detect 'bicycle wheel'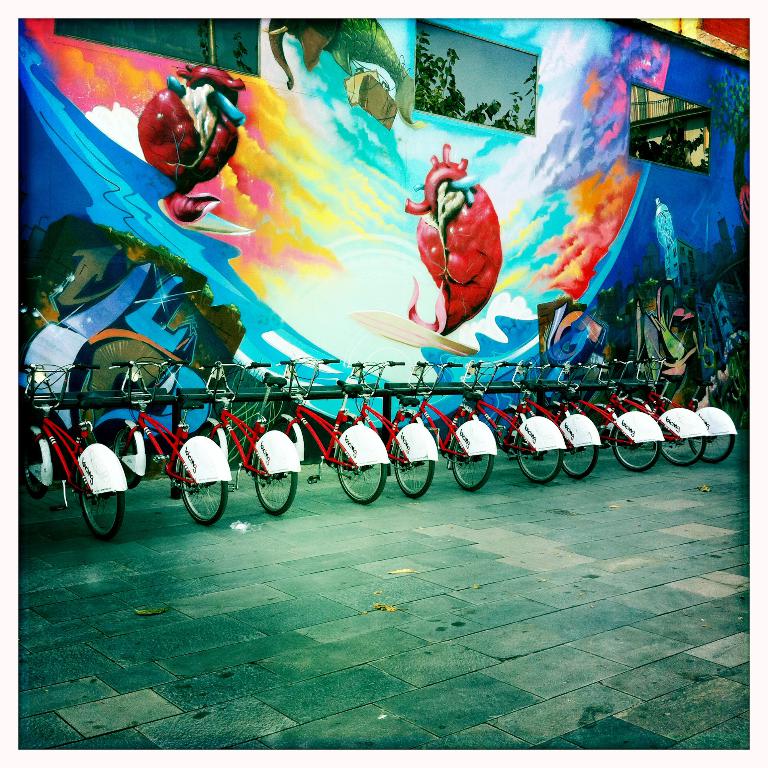
(391, 443, 434, 501)
